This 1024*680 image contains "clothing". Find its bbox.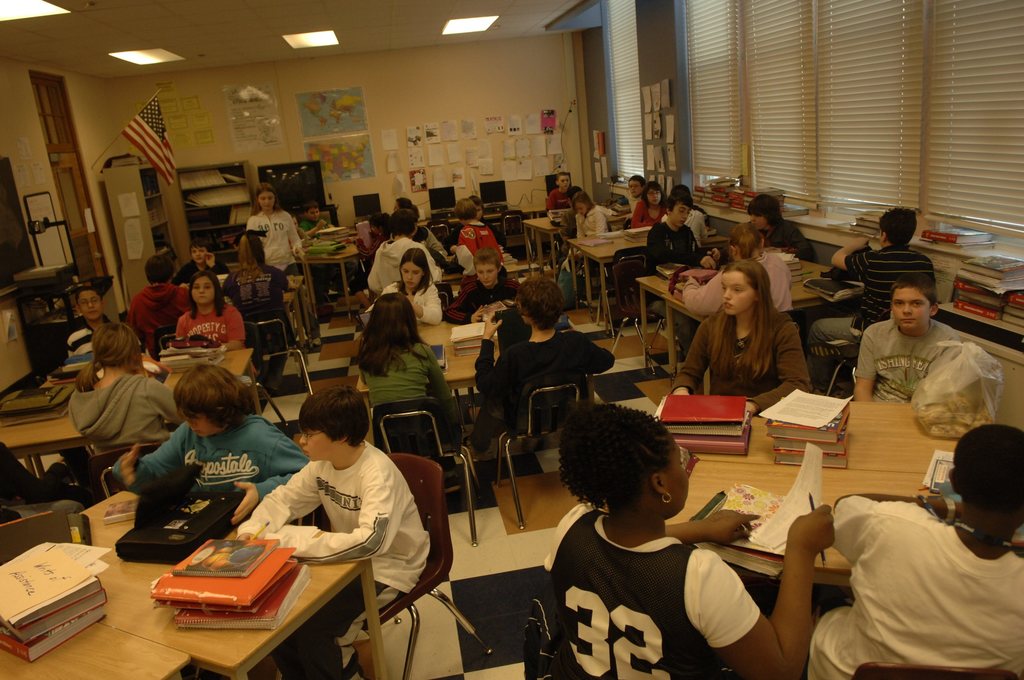
box(63, 317, 147, 367).
